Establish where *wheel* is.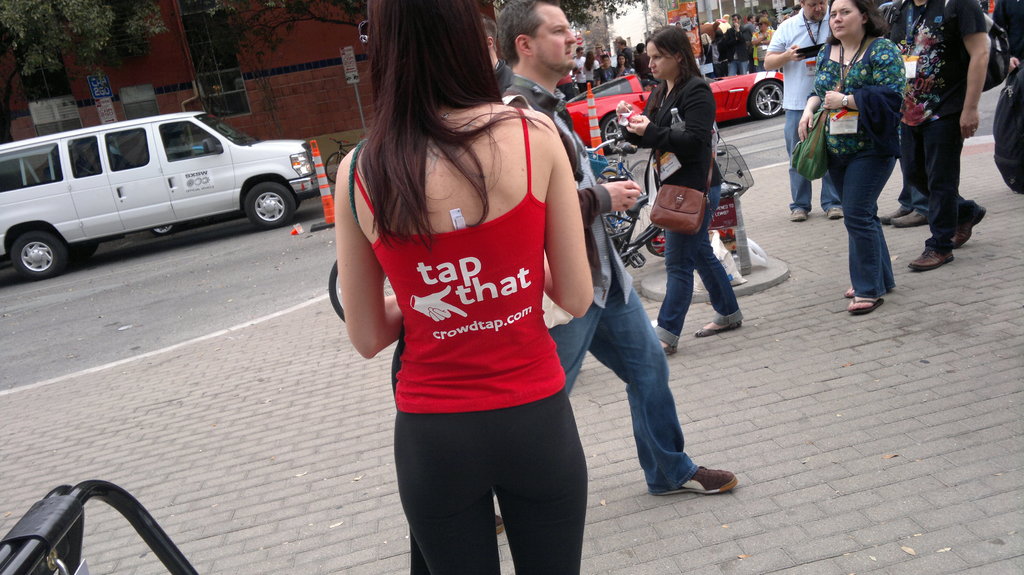
Established at [324,153,346,184].
